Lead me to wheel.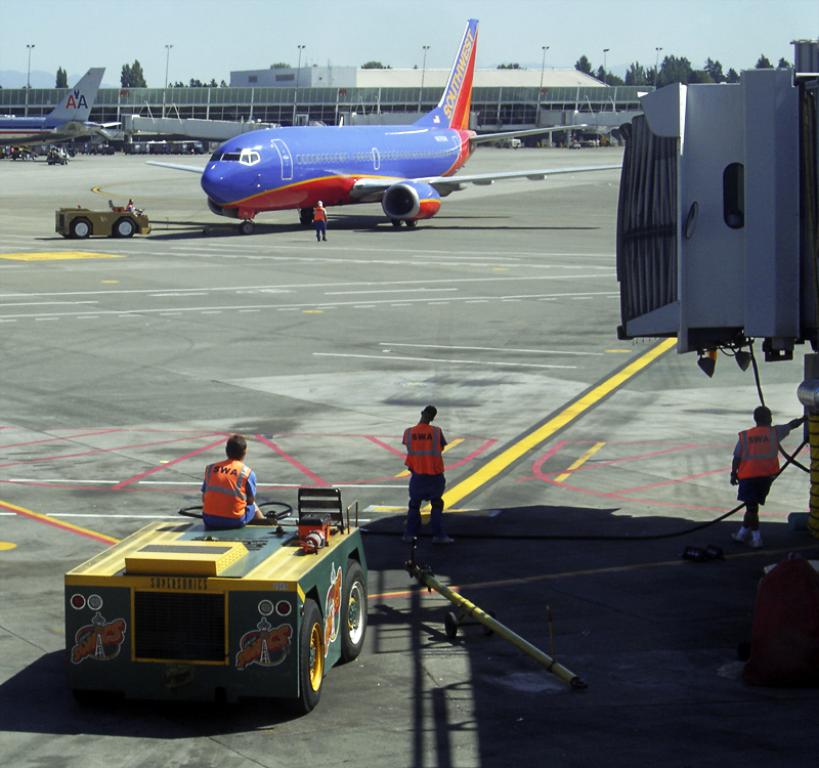
Lead to region(240, 219, 258, 233).
